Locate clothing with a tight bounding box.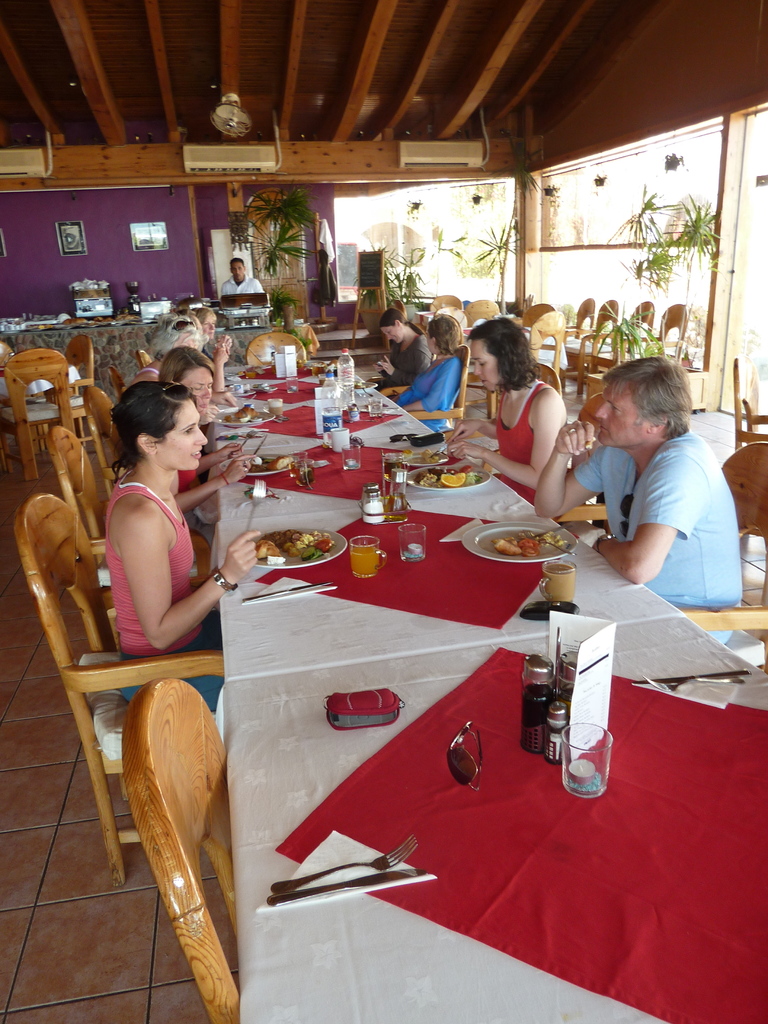
[x1=321, y1=218, x2=333, y2=263].
